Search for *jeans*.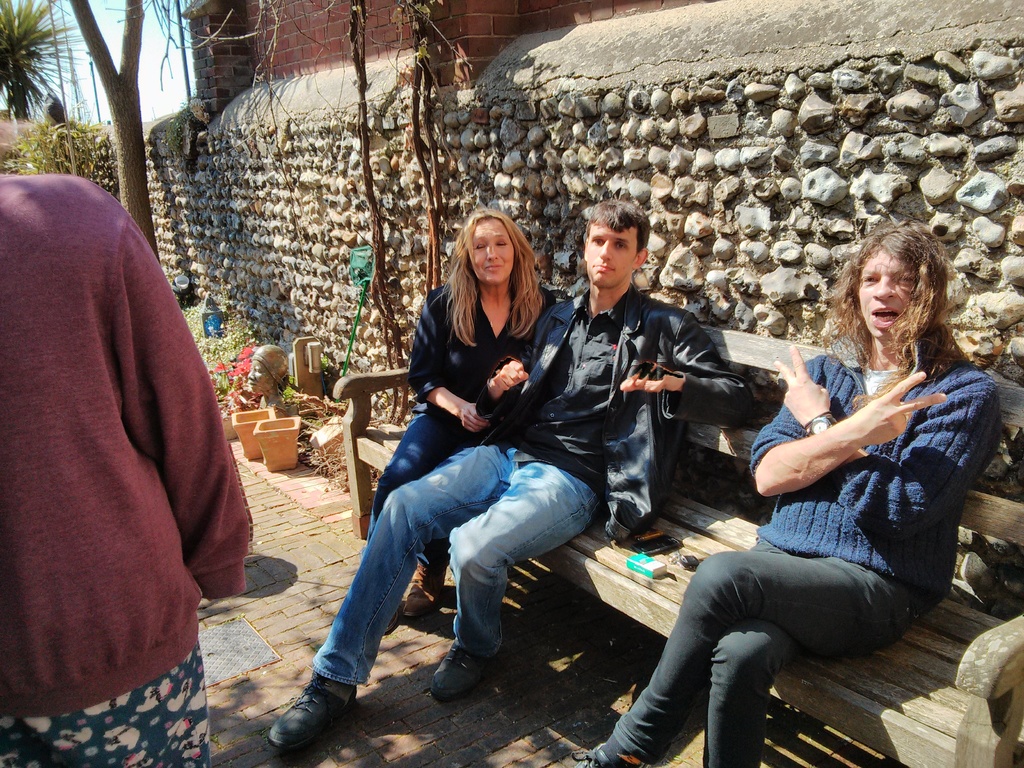
Found at pyautogui.locateOnScreen(305, 436, 570, 716).
